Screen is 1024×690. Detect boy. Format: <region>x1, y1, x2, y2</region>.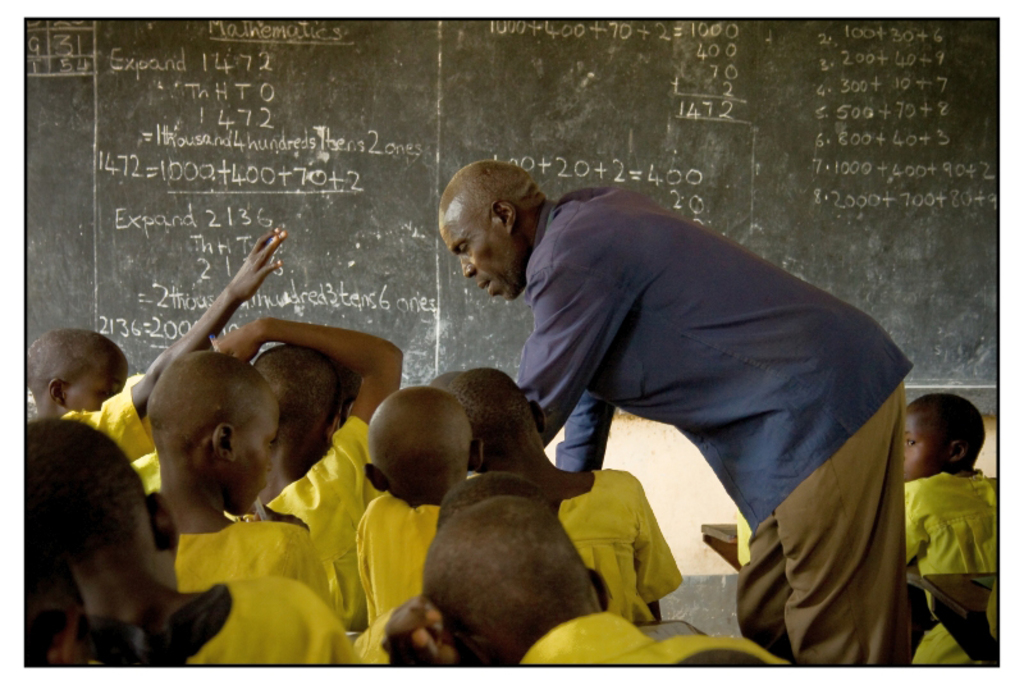
<region>904, 390, 996, 668</region>.
